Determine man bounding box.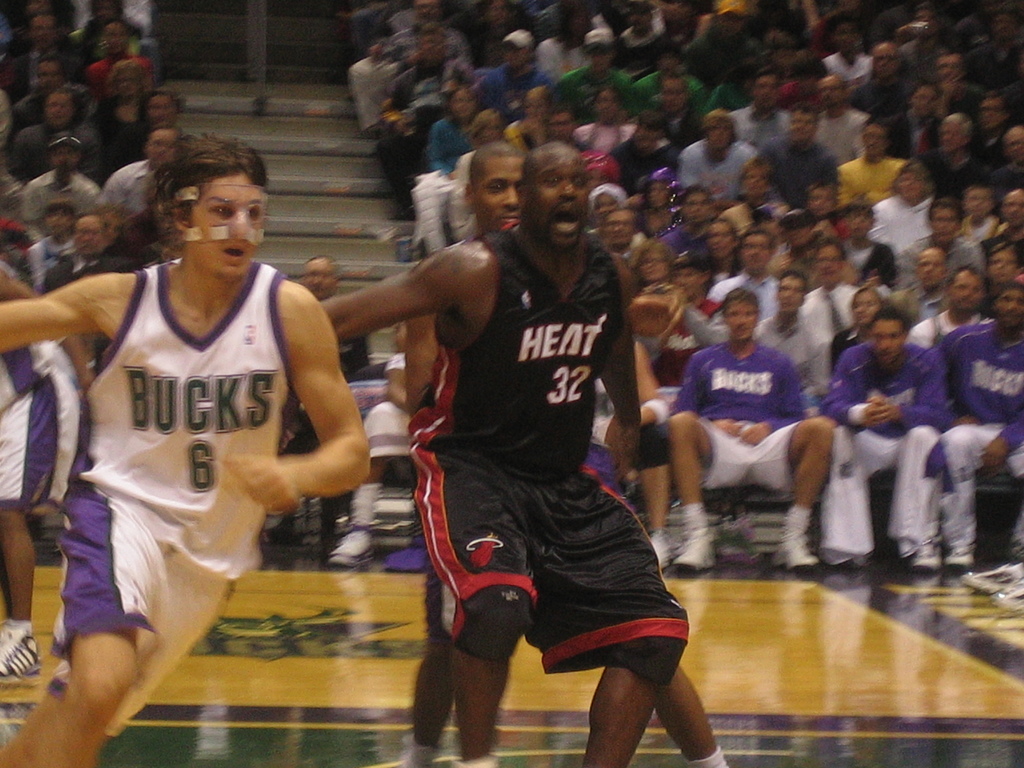
Determined: 895:200:975:289.
